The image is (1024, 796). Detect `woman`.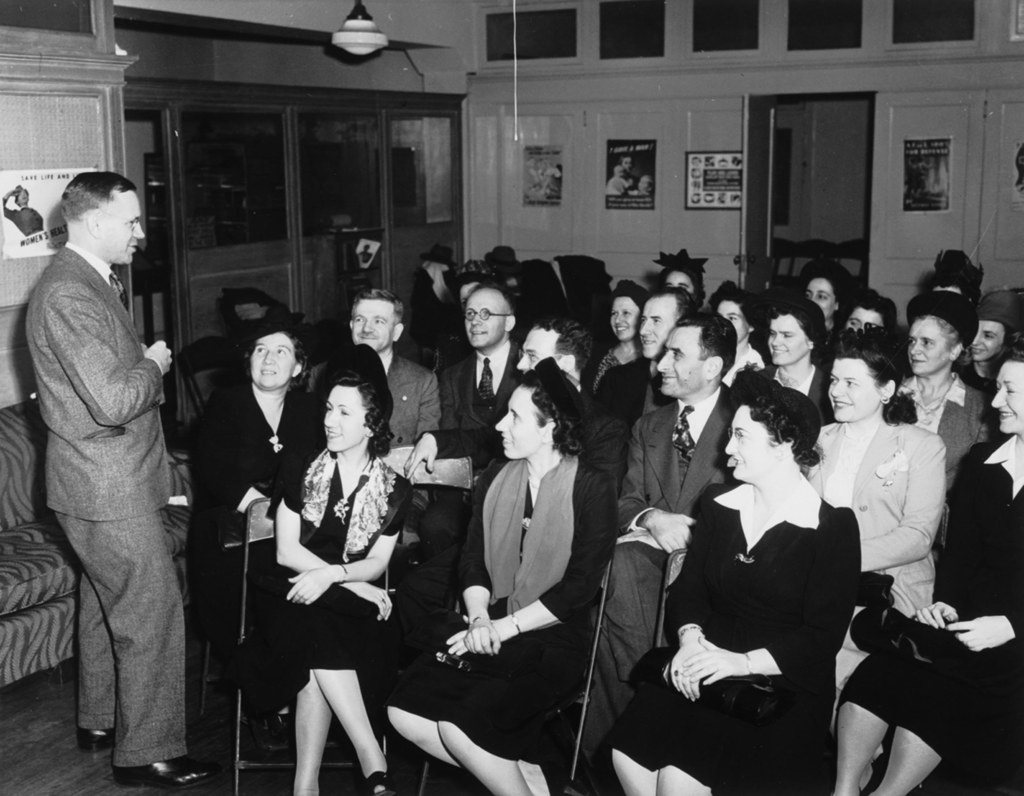
Detection: box(370, 353, 622, 795).
